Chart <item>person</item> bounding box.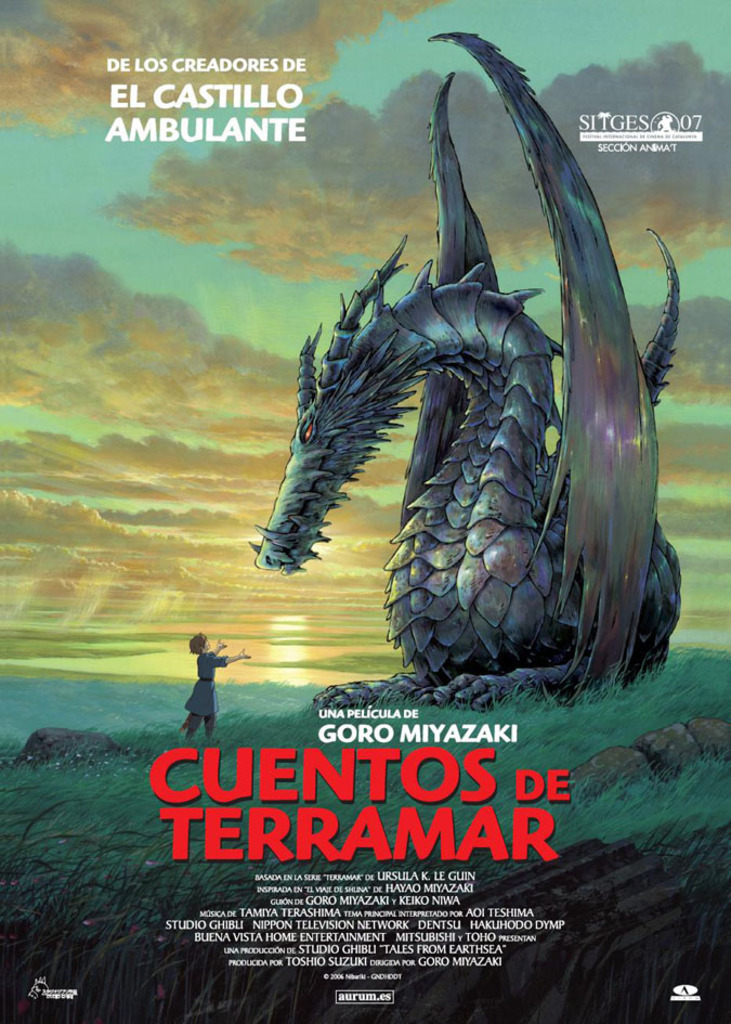
Charted: 172/636/235/740.
